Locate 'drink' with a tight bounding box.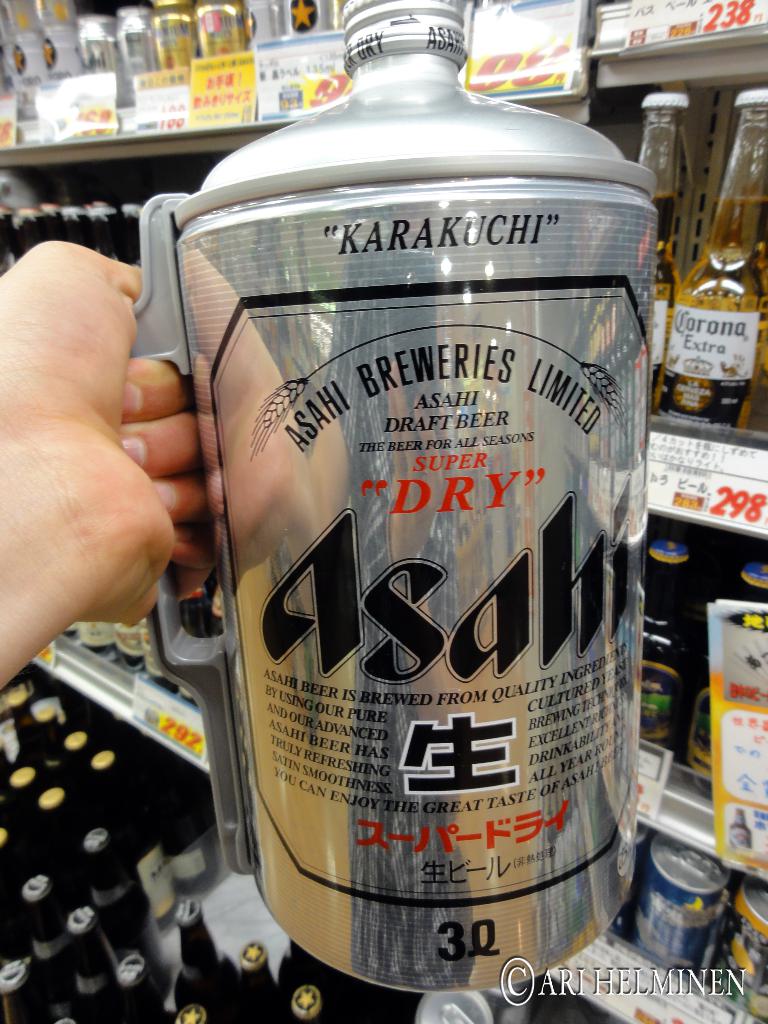
left=654, top=94, right=767, bottom=433.
